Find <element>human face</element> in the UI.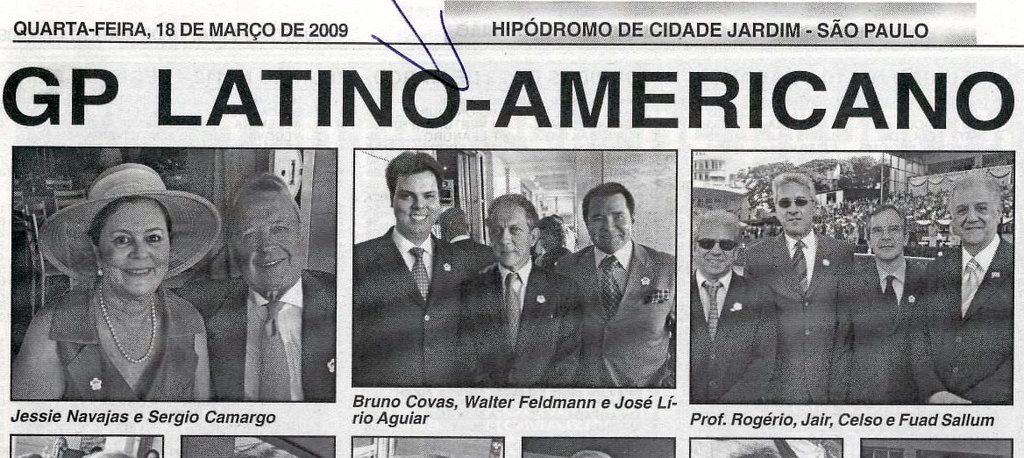
UI element at select_region(955, 182, 999, 247).
